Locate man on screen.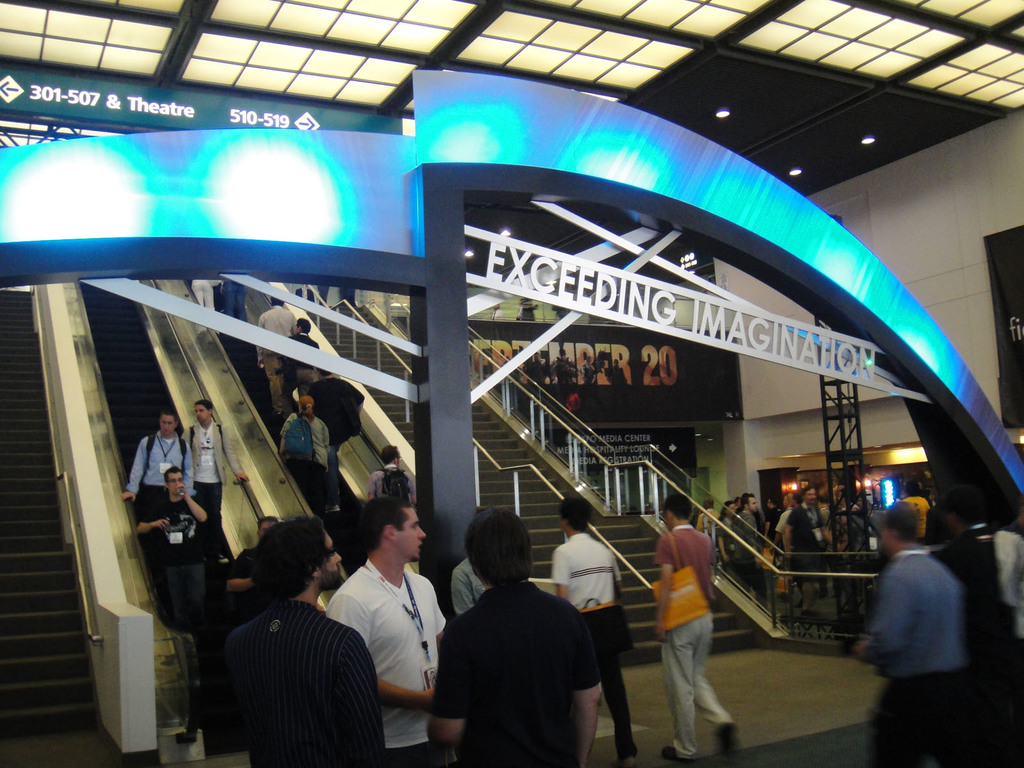
On screen at 222, 517, 382, 767.
